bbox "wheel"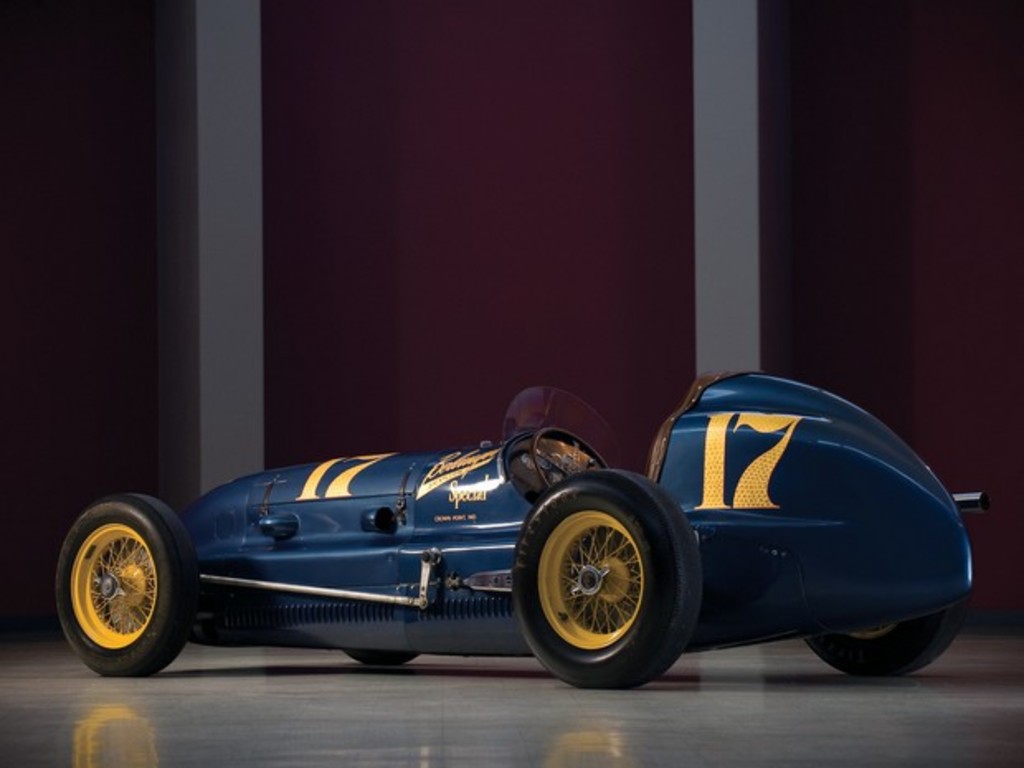
<bbox>799, 606, 963, 679</bbox>
